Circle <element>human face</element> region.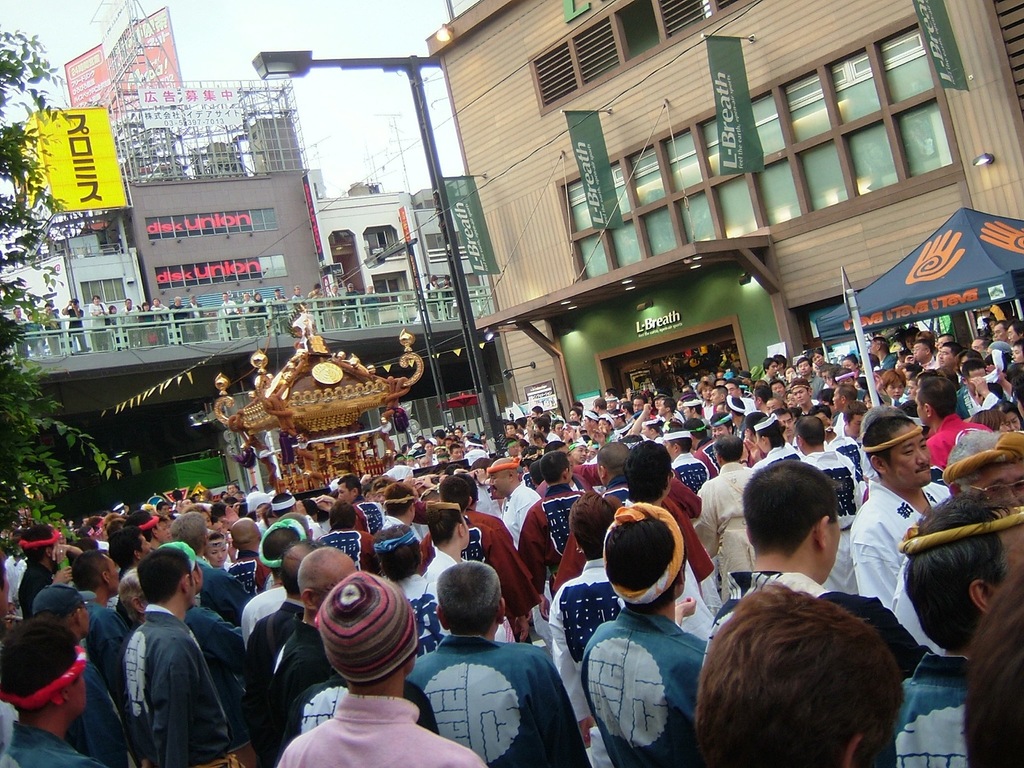
Region: detection(827, 506, 842, 580).
